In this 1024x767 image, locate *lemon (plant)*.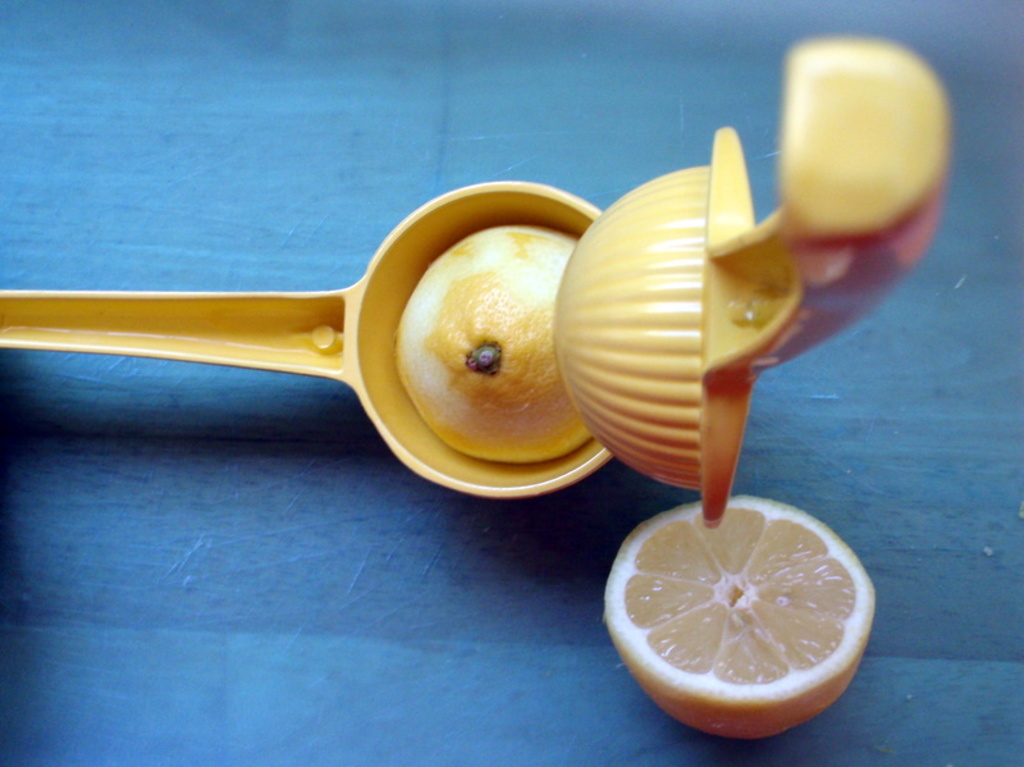
Bounding box: 600,492,879,741.
